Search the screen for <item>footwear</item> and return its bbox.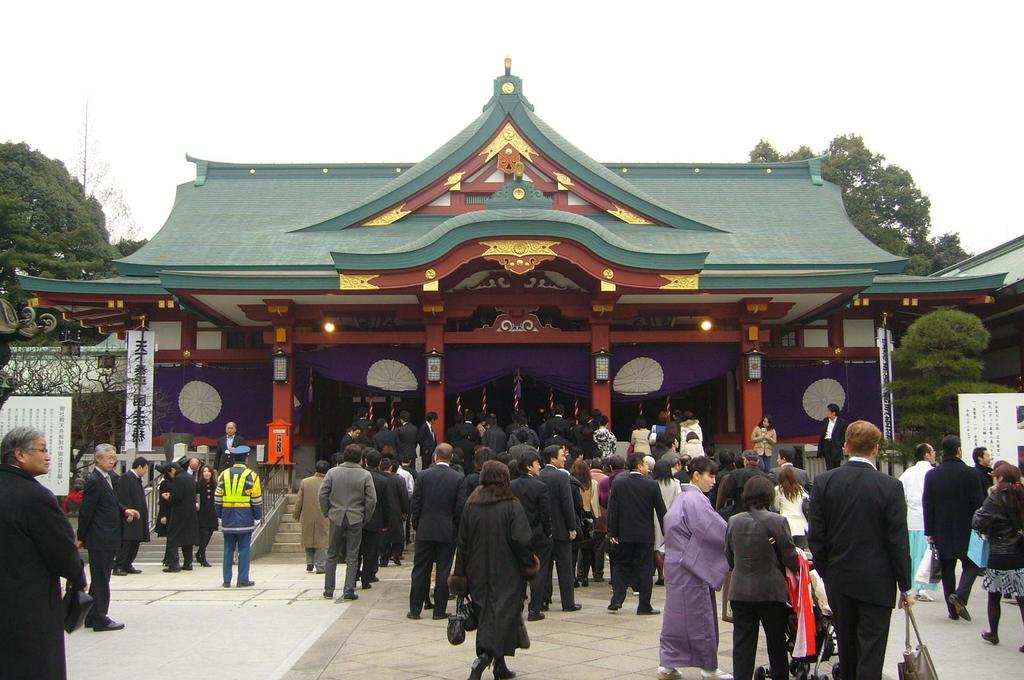
Found: [left=611, top=580, right=613, bottom=589].
